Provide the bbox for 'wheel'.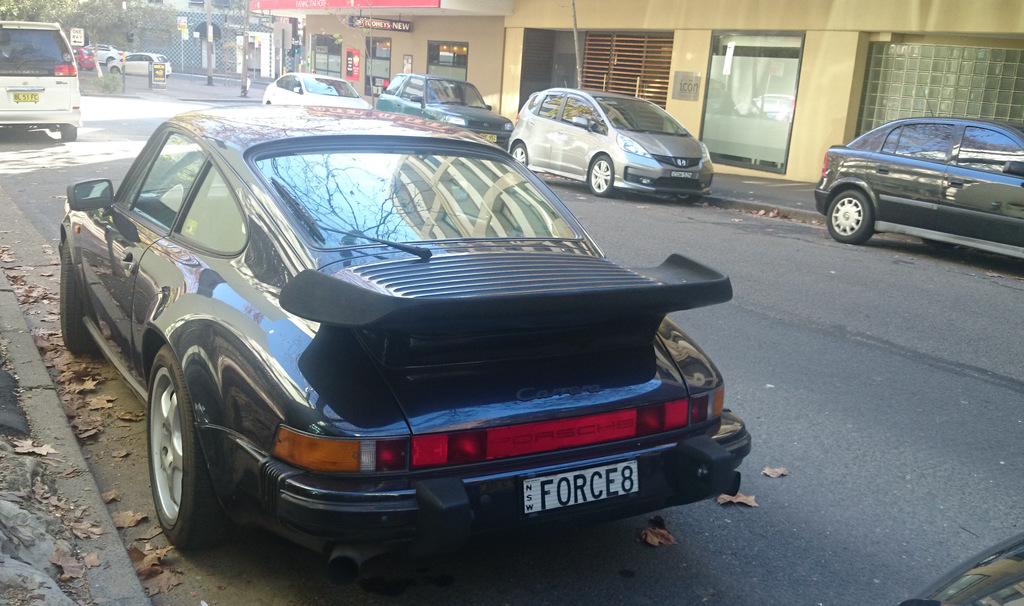
674,194,699,202.
